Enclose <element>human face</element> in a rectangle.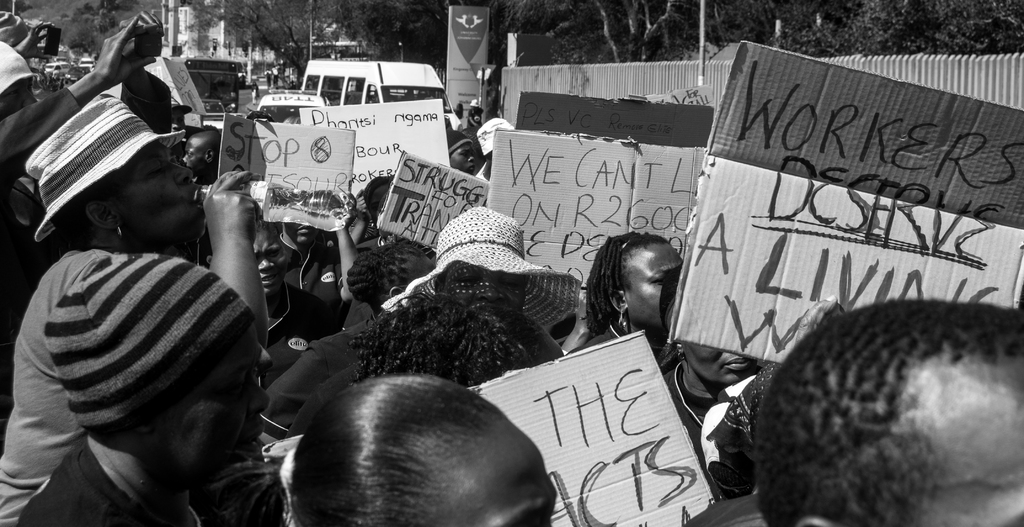
<bbox>104, 147, 203, 248</bbox>.
